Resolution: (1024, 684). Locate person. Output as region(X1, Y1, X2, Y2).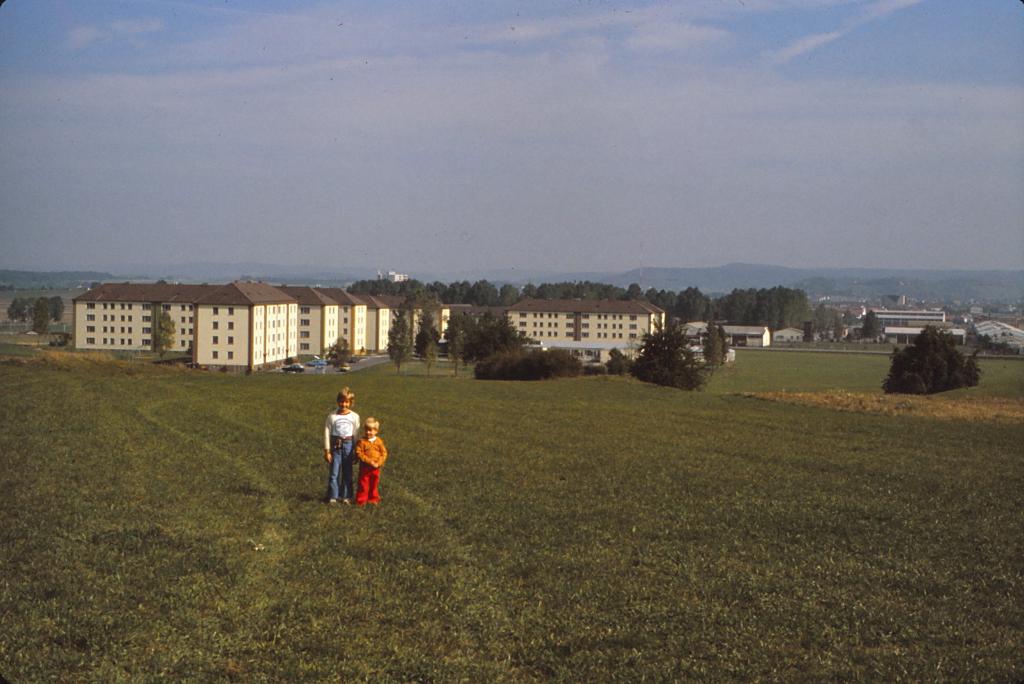
region(353, 416, 388, 509).
